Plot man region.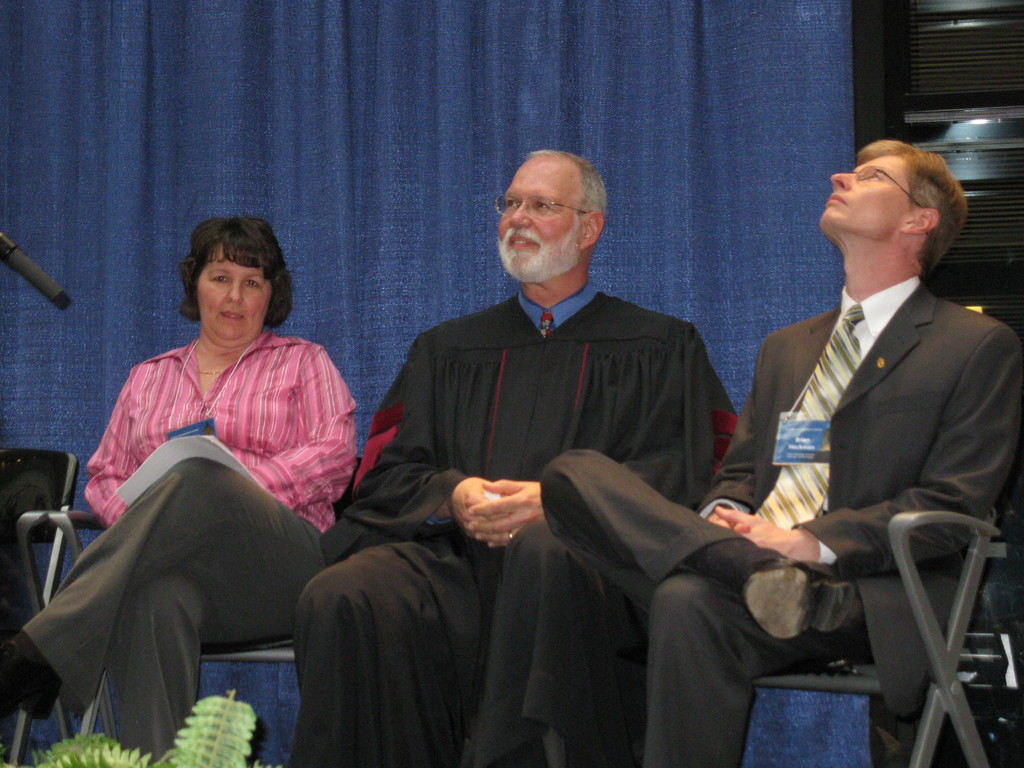
Plotted at <box>284,145,743,767</box>.
